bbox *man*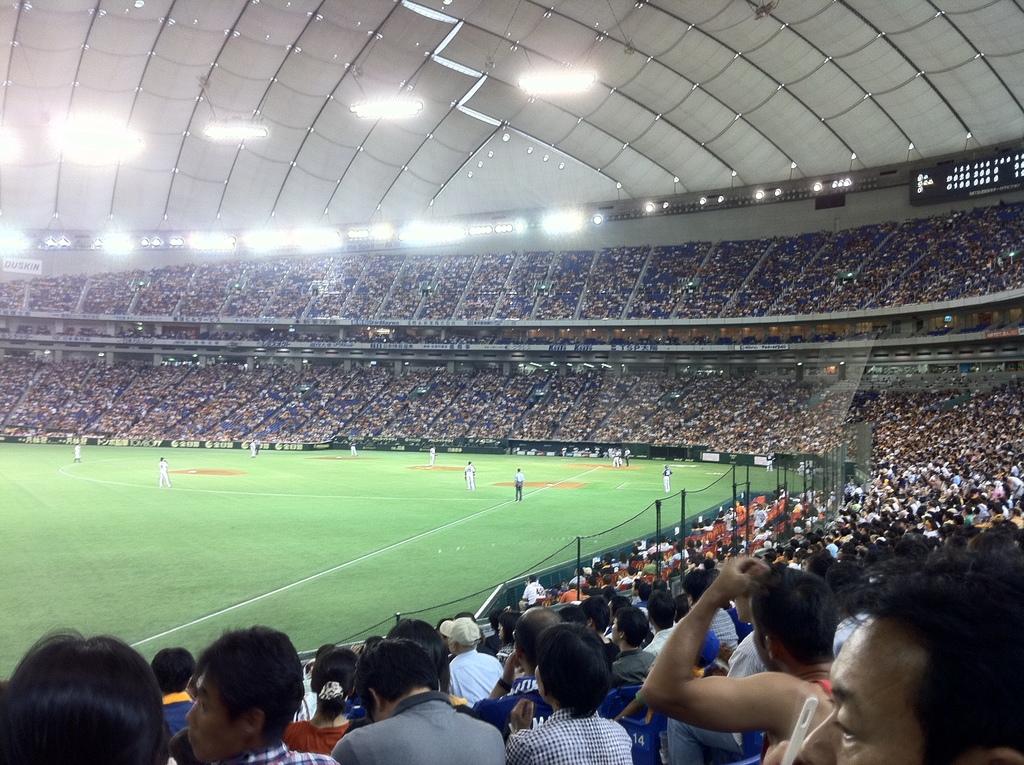
bbox=(461, 458, 474, 487)
